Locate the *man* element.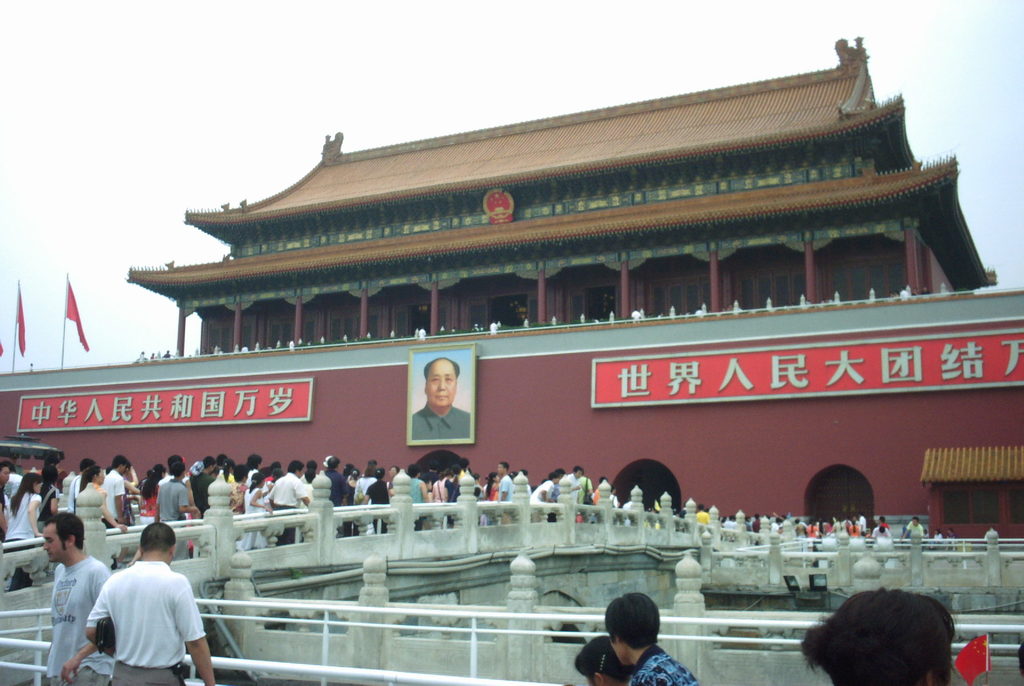
Element bbox: rect(497, 470, 515, 523).
